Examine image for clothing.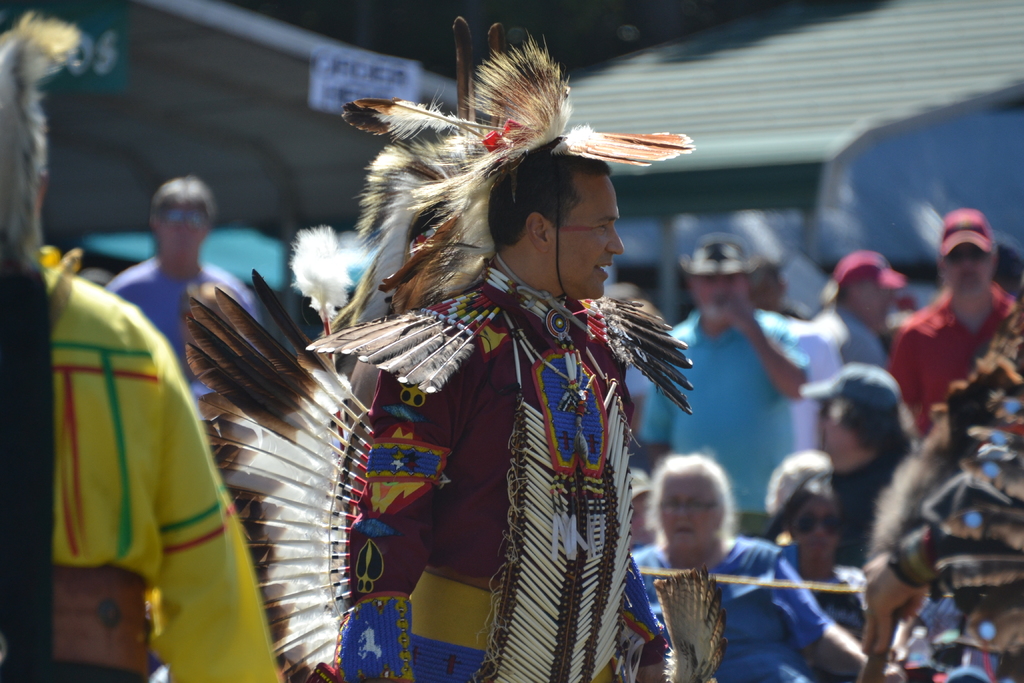
Examination result: BBox(891, 279, 1023, 429).
